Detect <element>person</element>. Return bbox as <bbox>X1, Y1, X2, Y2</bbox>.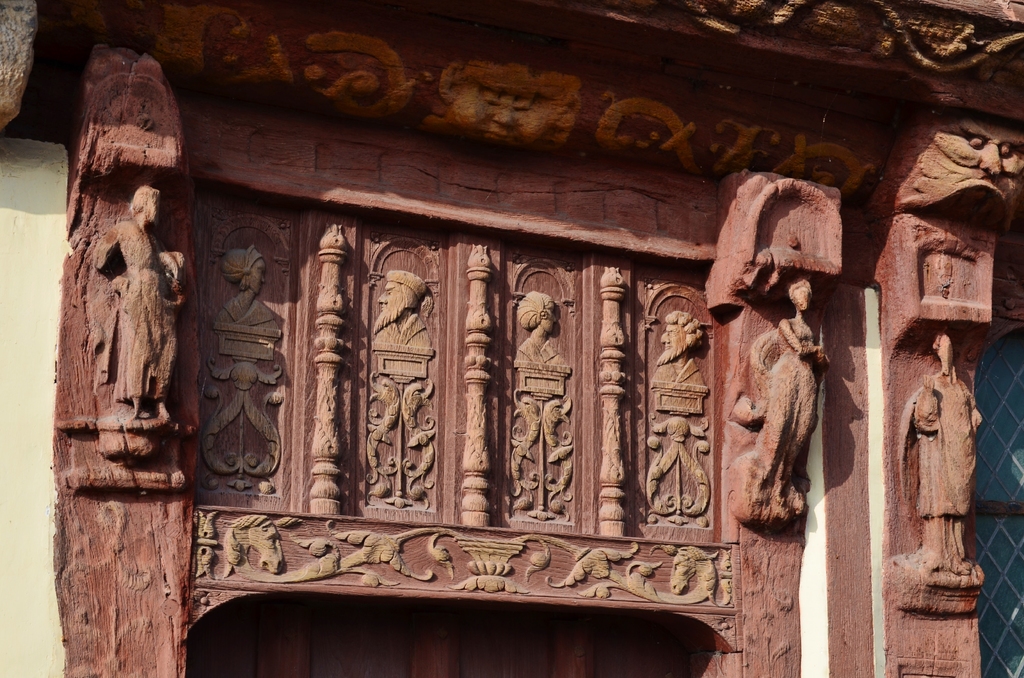
<bbox>915, 330, 984, 557</bbox>.
